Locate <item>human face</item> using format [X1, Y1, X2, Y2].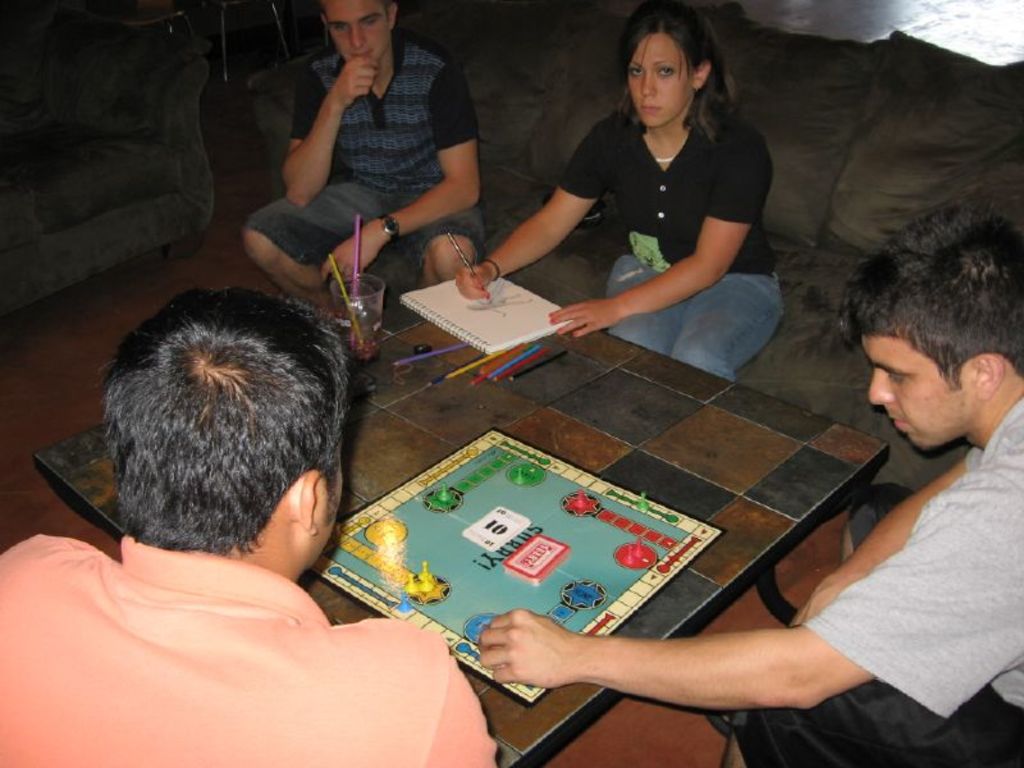
[867, 334, 965, 444].
